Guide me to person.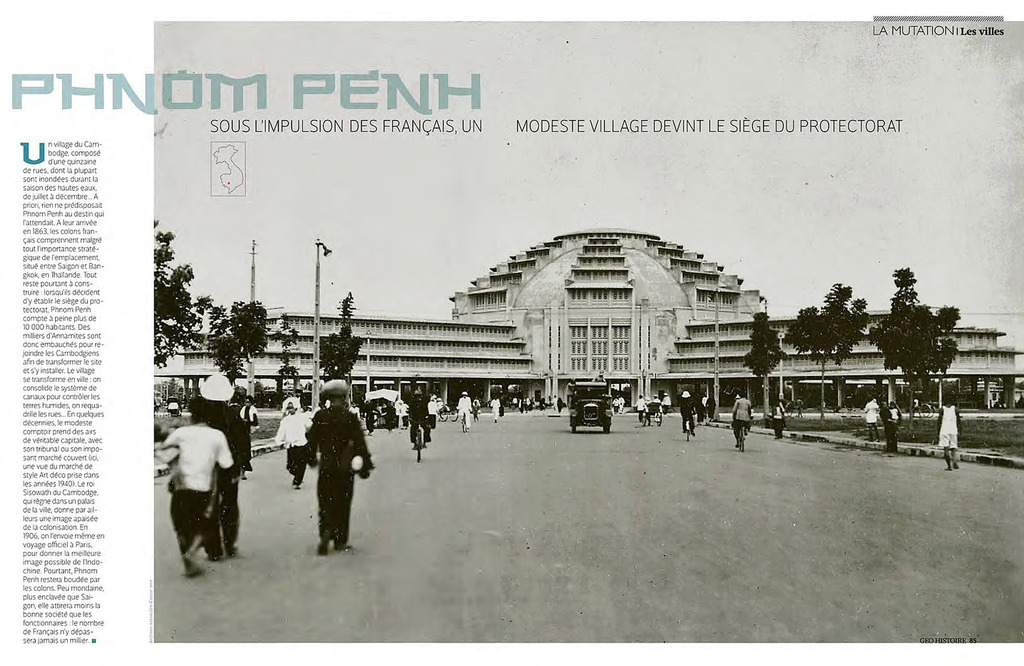
Guidance: [154,414,242,578].
